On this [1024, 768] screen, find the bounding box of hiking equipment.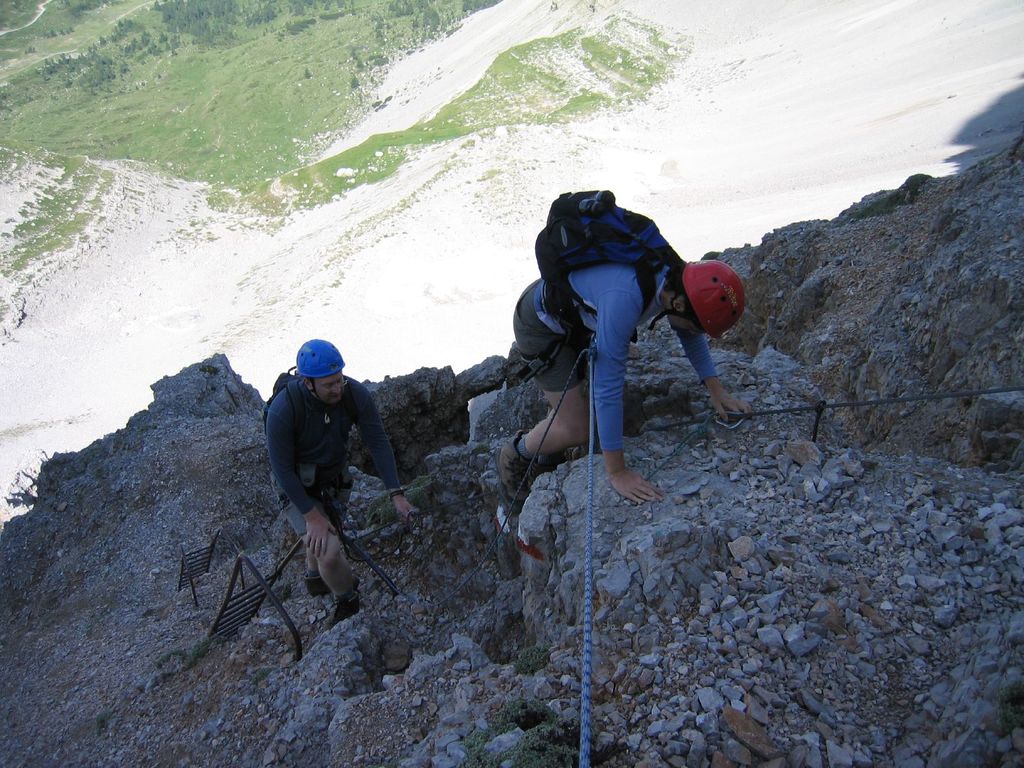
Bounding box: {"left": 643, "top": 257, "right": 751, "bottom": 347}.
